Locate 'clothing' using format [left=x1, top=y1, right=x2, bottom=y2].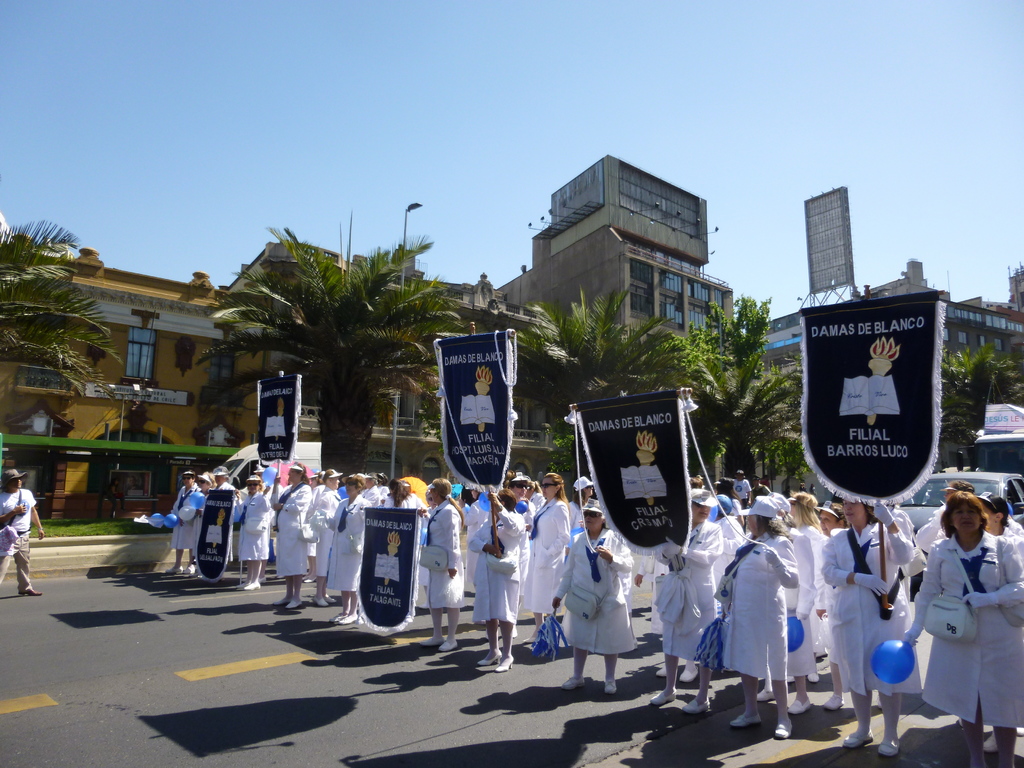
[left=173, top=481, right=198, bottom=554].
